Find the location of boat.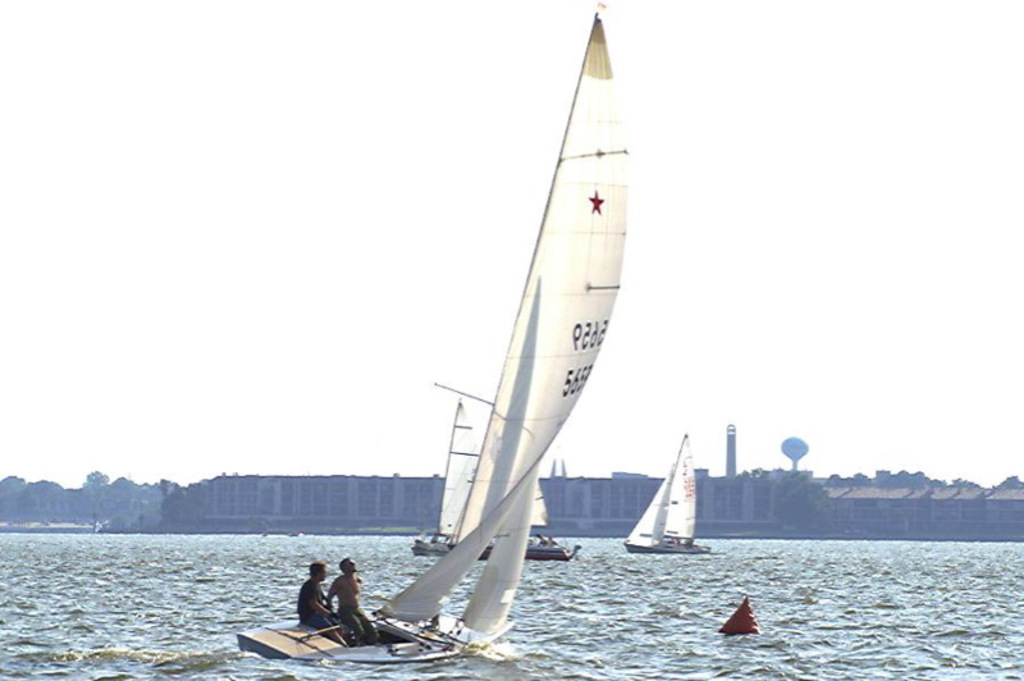
Location: bbox(234, 3, 628, 663).
